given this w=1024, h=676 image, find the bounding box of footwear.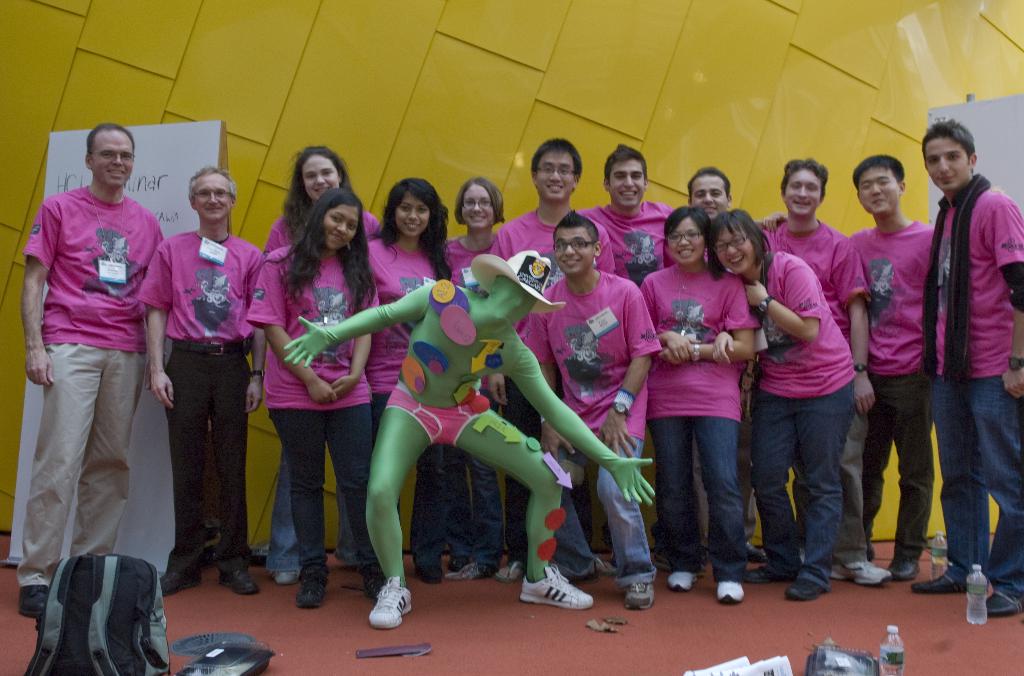
[882,559,913,593].
